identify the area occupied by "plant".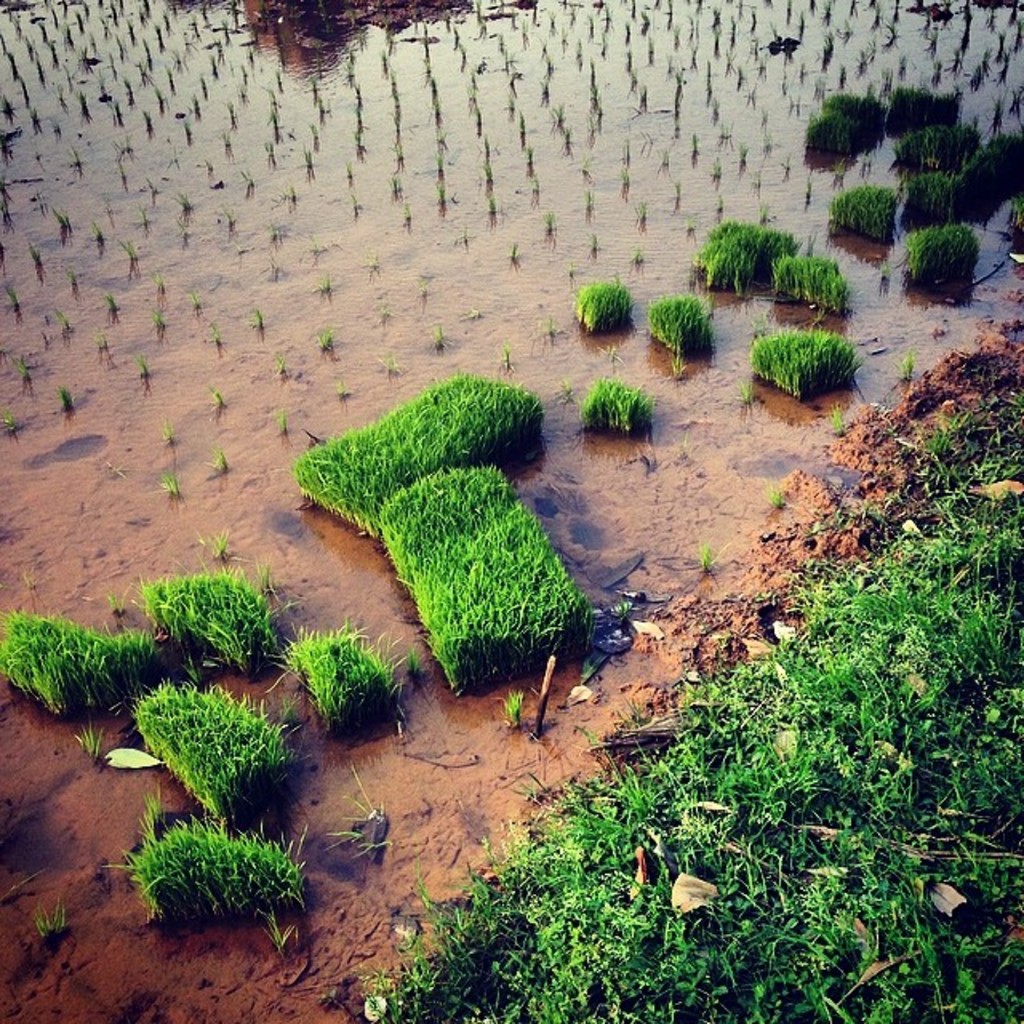
Area: {"left": 638, "top": 275, "right": 744, "bottom": 381}.
